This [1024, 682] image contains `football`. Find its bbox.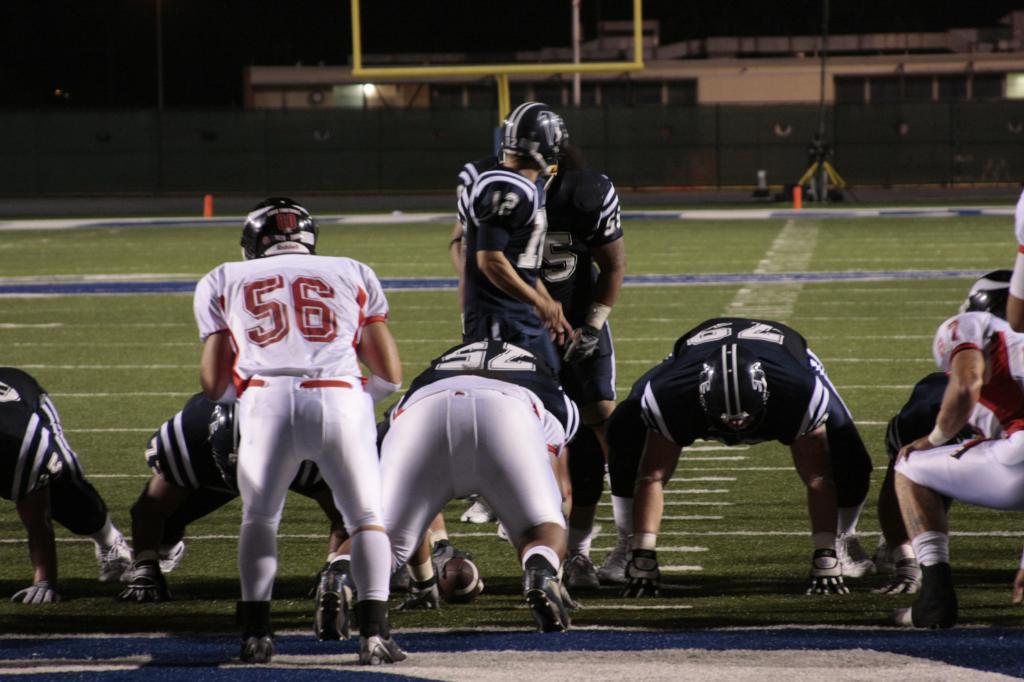
x1=436 y1=559 x2=489 y2=605.
